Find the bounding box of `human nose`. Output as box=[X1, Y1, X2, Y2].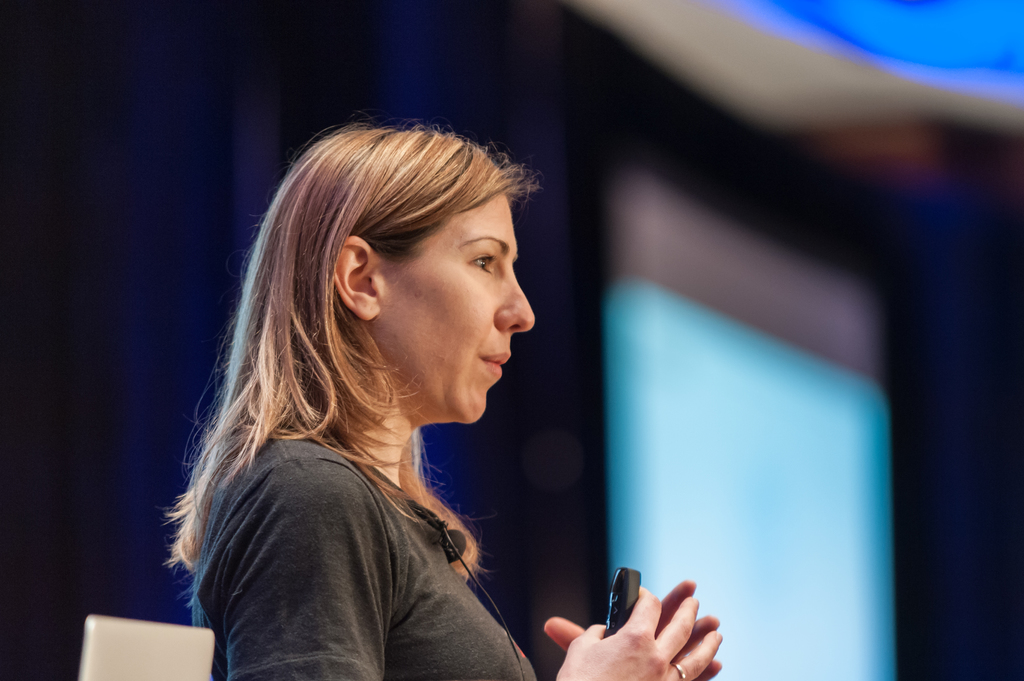
box=[488, 261, 536, 339].
